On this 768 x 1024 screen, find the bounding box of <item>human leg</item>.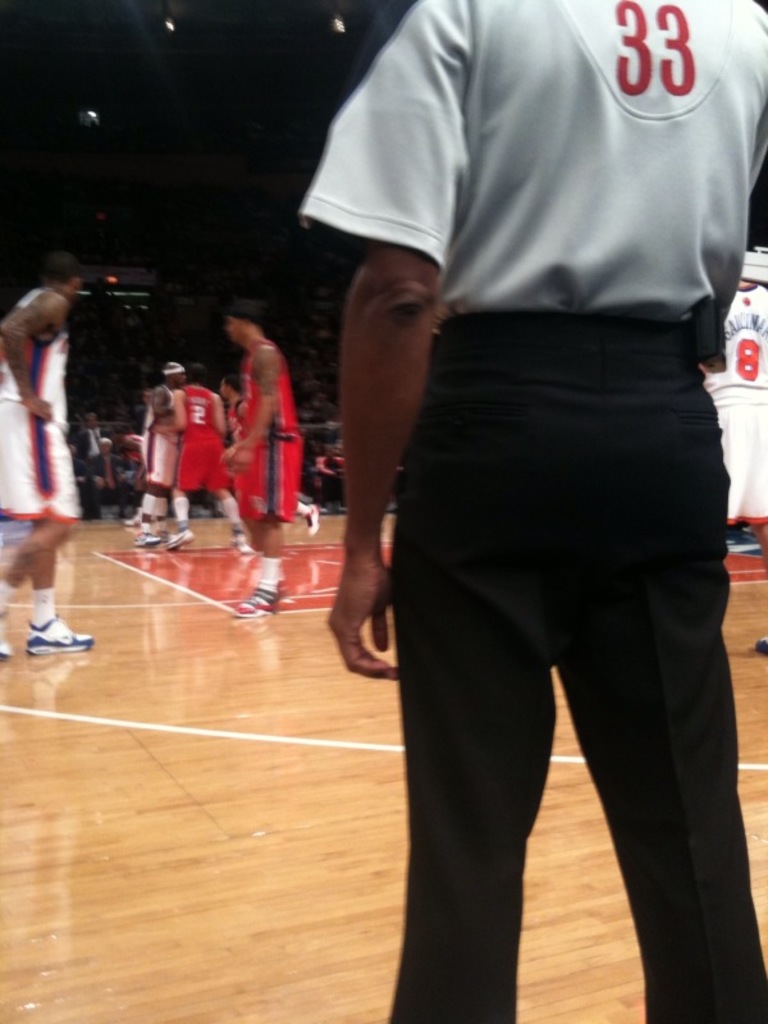
Bounding box: crop(166, 486, 189, 547).
